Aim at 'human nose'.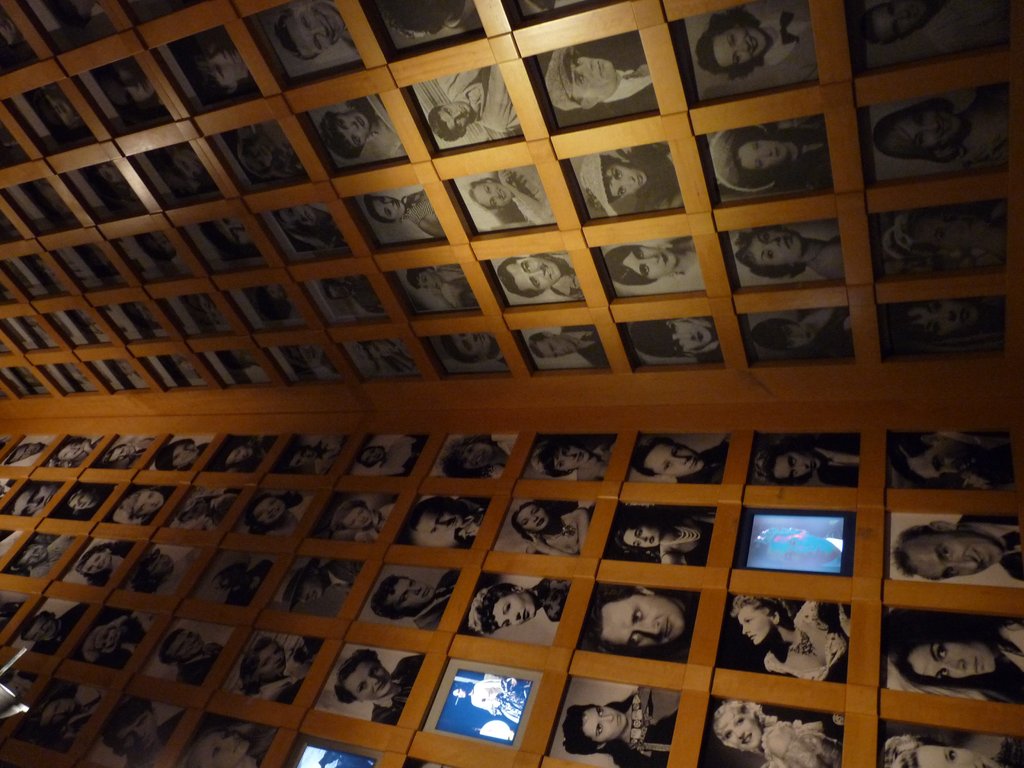
Aimed at box(956, 763, 977, 767).
